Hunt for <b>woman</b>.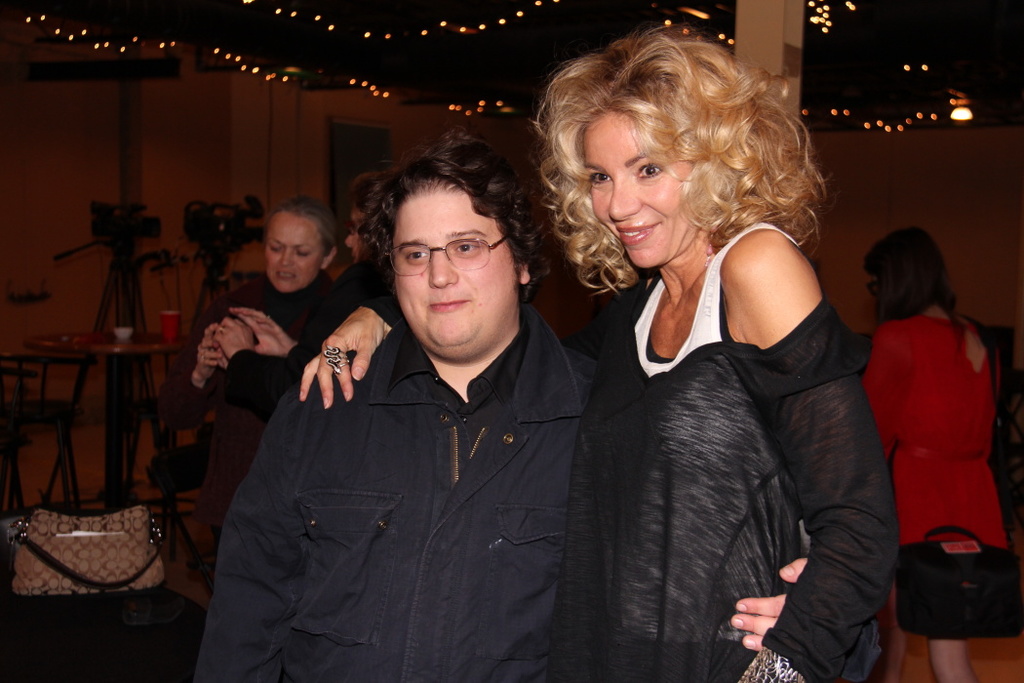
Hunted down at BBox(161, 198, 339, 543).
